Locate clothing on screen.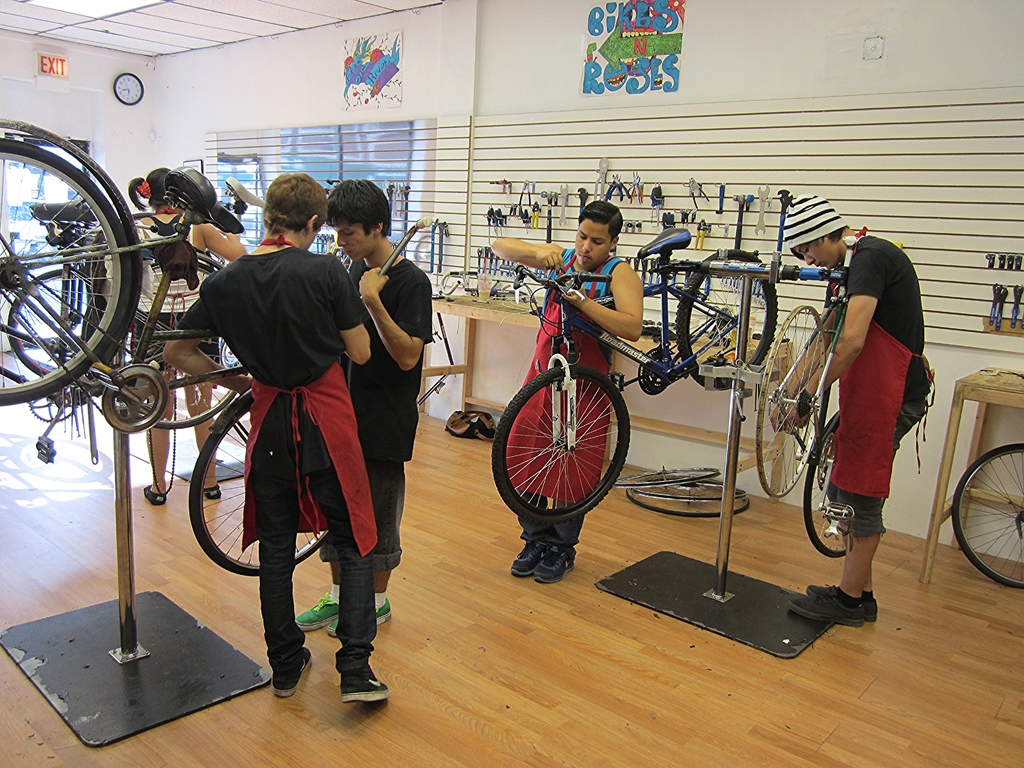
On screen at l=252, t=465, r=374, b=660.
